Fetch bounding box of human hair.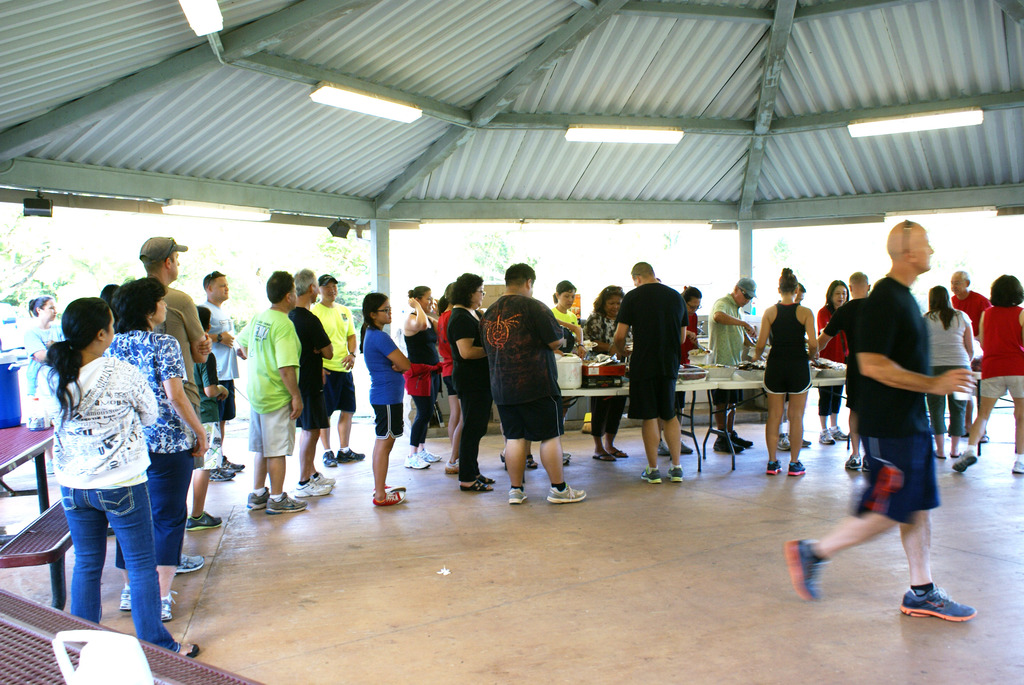
Bbox: [294, 267, 316, 295].
